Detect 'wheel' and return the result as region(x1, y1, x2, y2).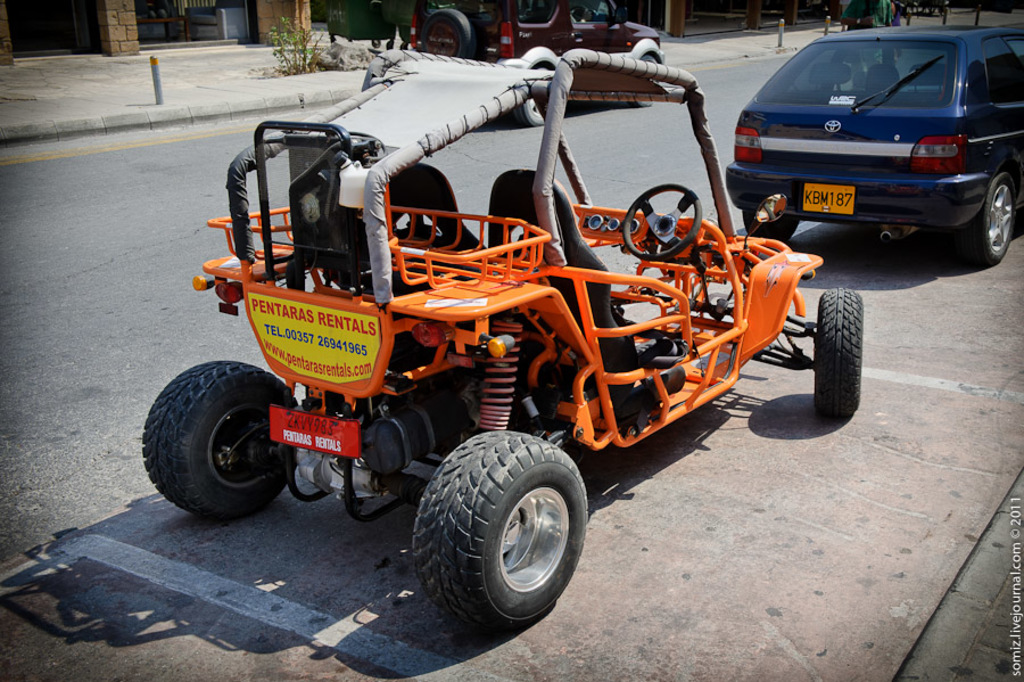
region(961, 170, 1018, 268).
